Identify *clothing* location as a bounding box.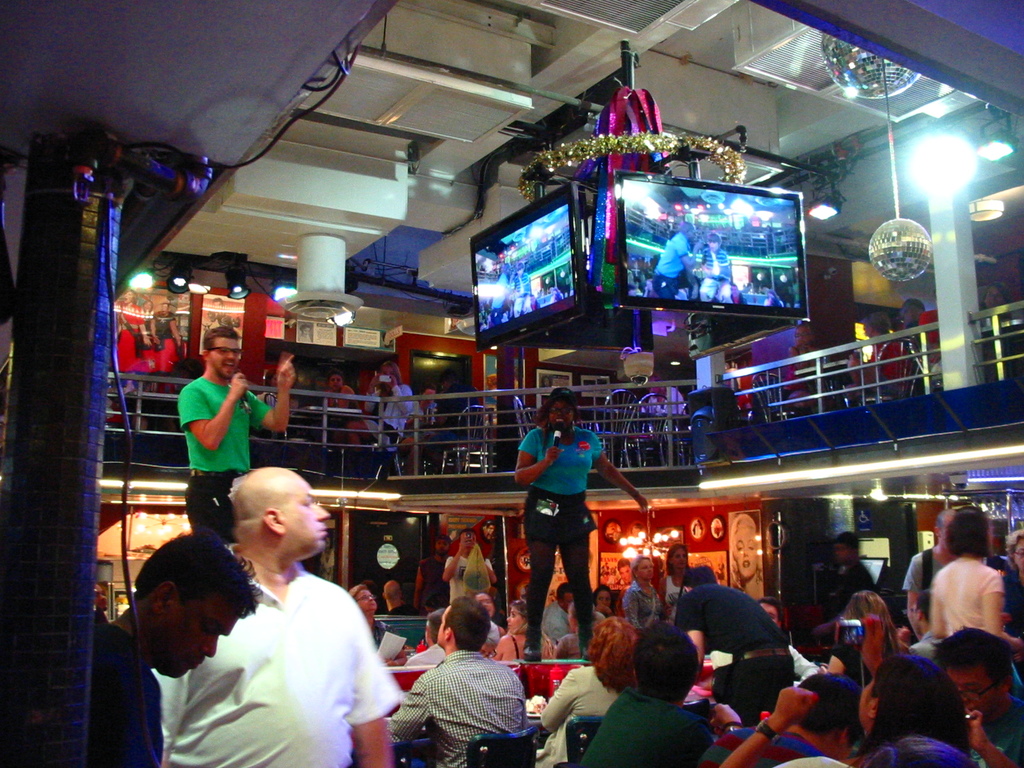
select_region(517, 426, 602, 549).
